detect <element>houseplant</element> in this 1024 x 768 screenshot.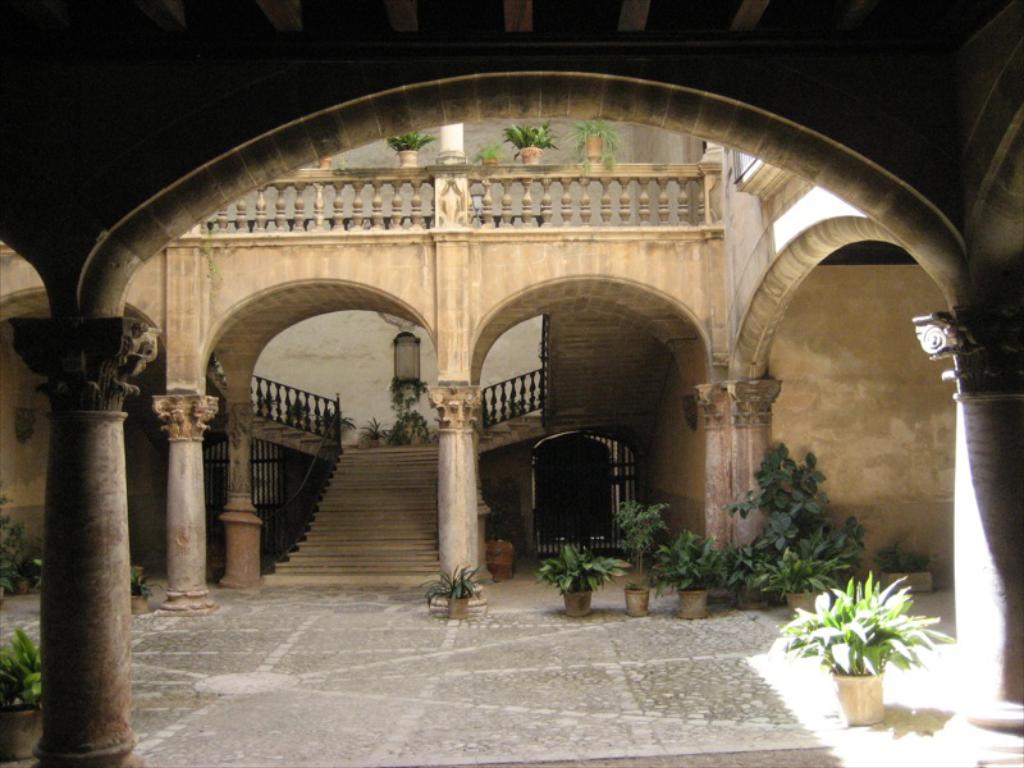
Detection: <box>783,563,960,730</box>.
